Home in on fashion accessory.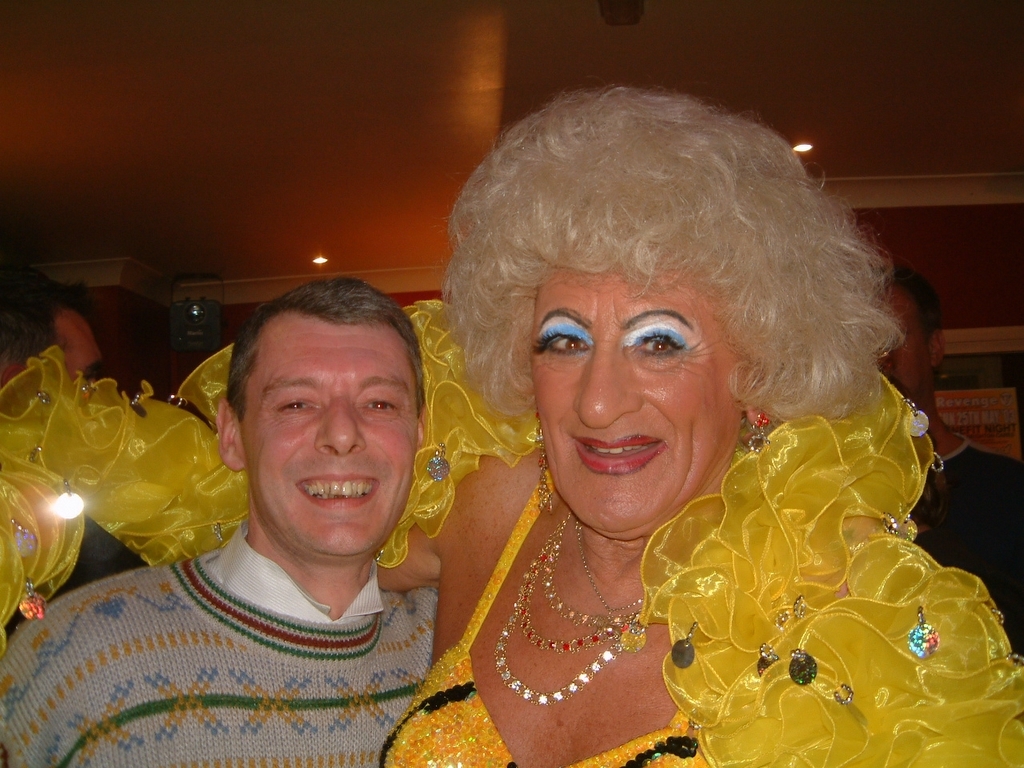
Homed in at 536,415,557,515.
